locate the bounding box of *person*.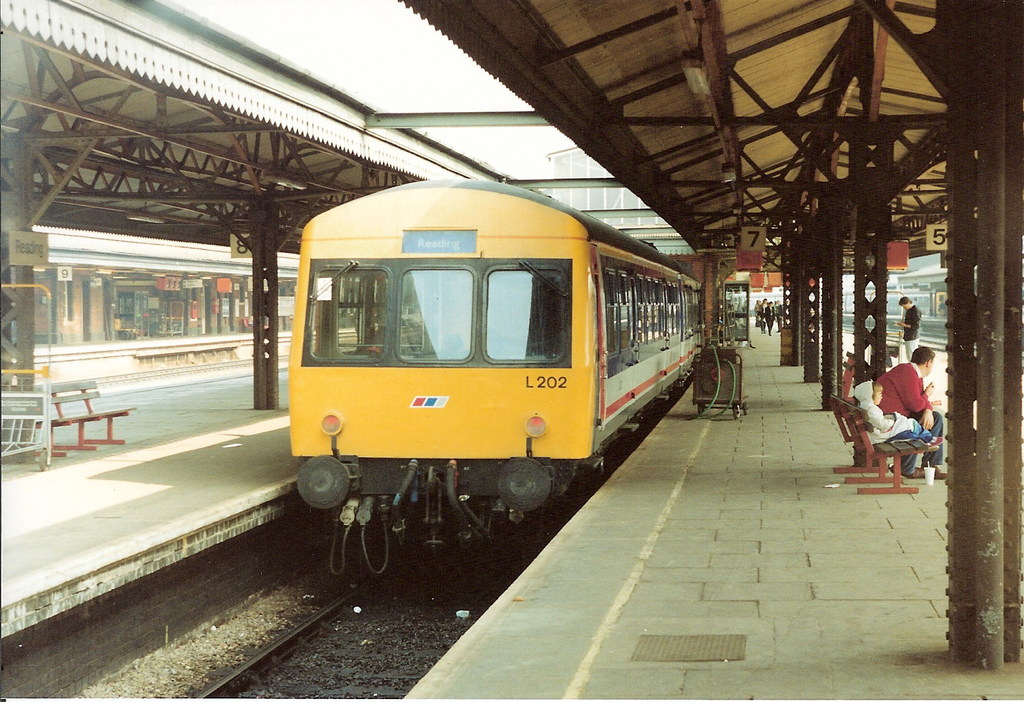
Bounding box: 765,300,774,335.
